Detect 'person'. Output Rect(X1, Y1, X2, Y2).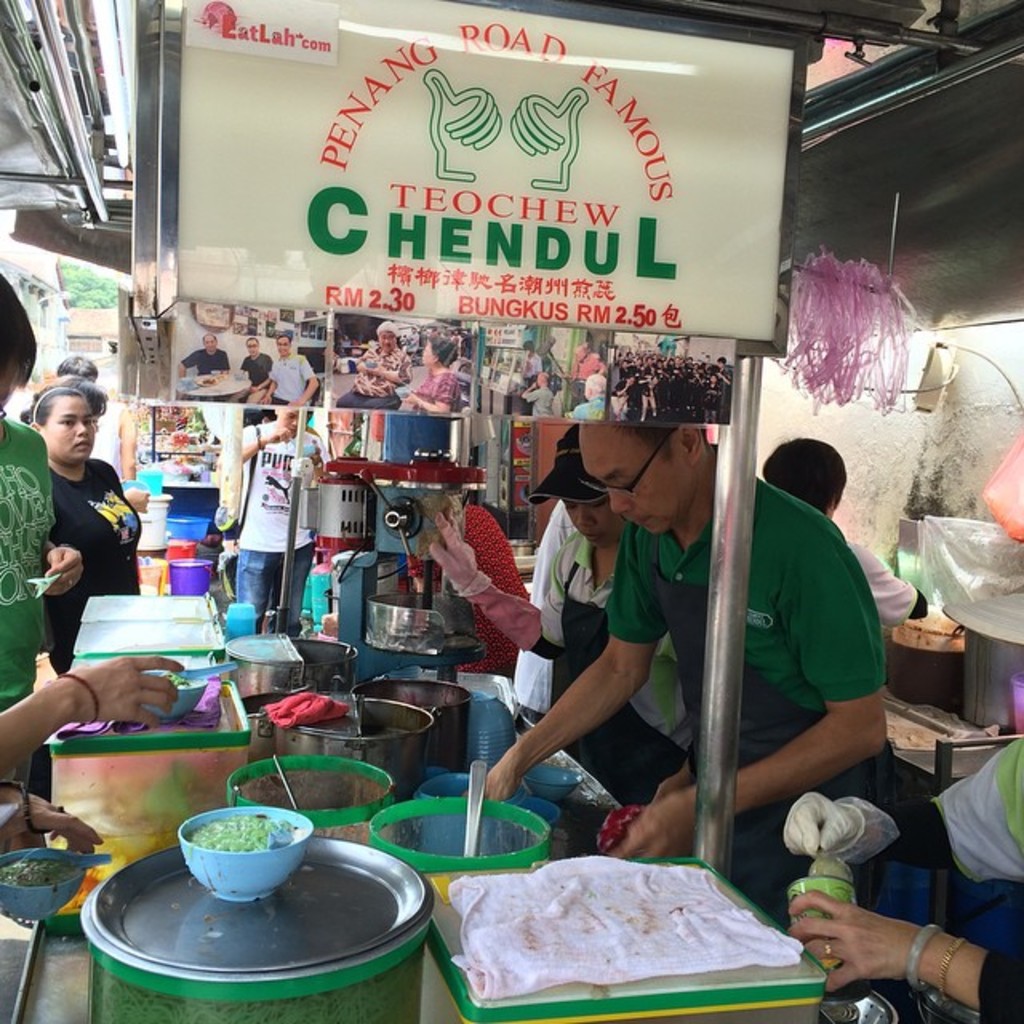
Rect(0, 779, 107, 856).
